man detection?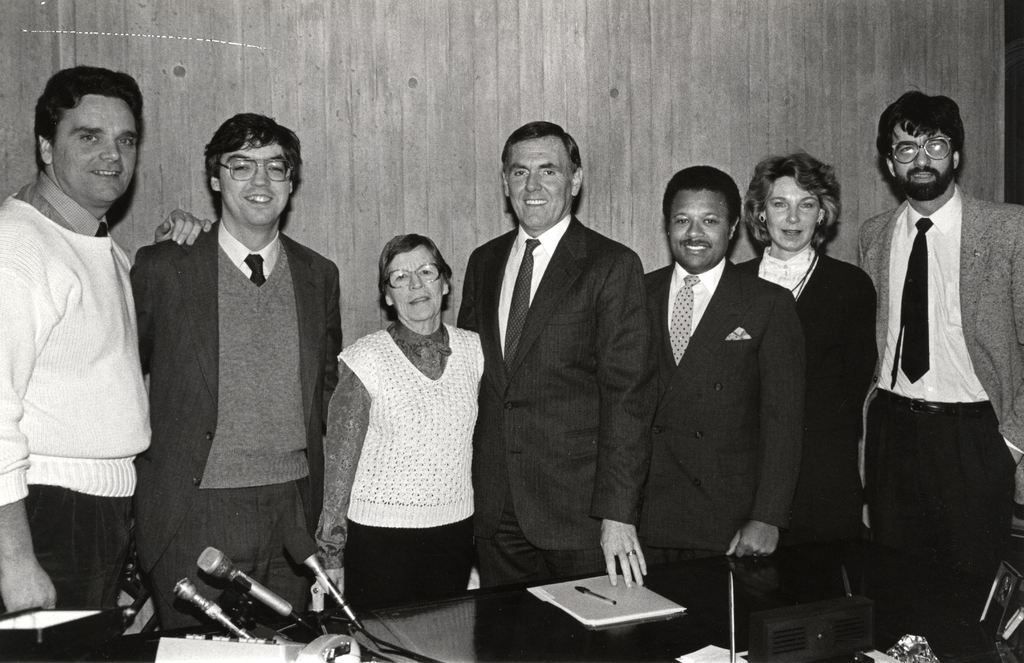
(x1=461, y1=120, x2=660, y2=662)
